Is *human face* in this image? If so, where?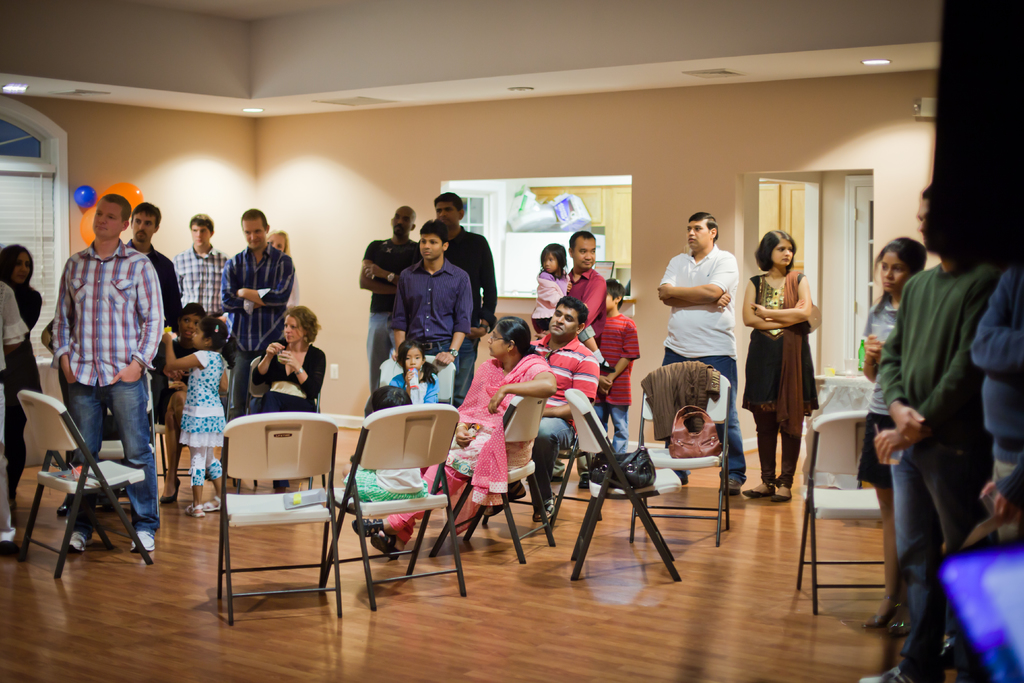
Yes, at 538, 249, 557, 272.
